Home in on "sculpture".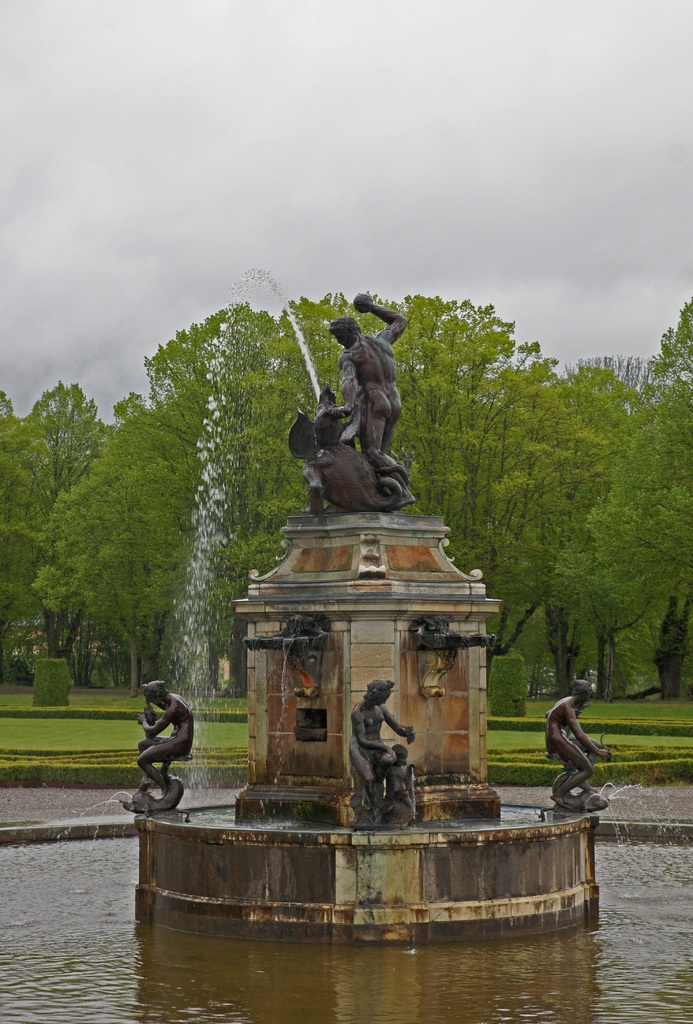
Homed in at [left=129, top=678, right=201, bottom=820].
